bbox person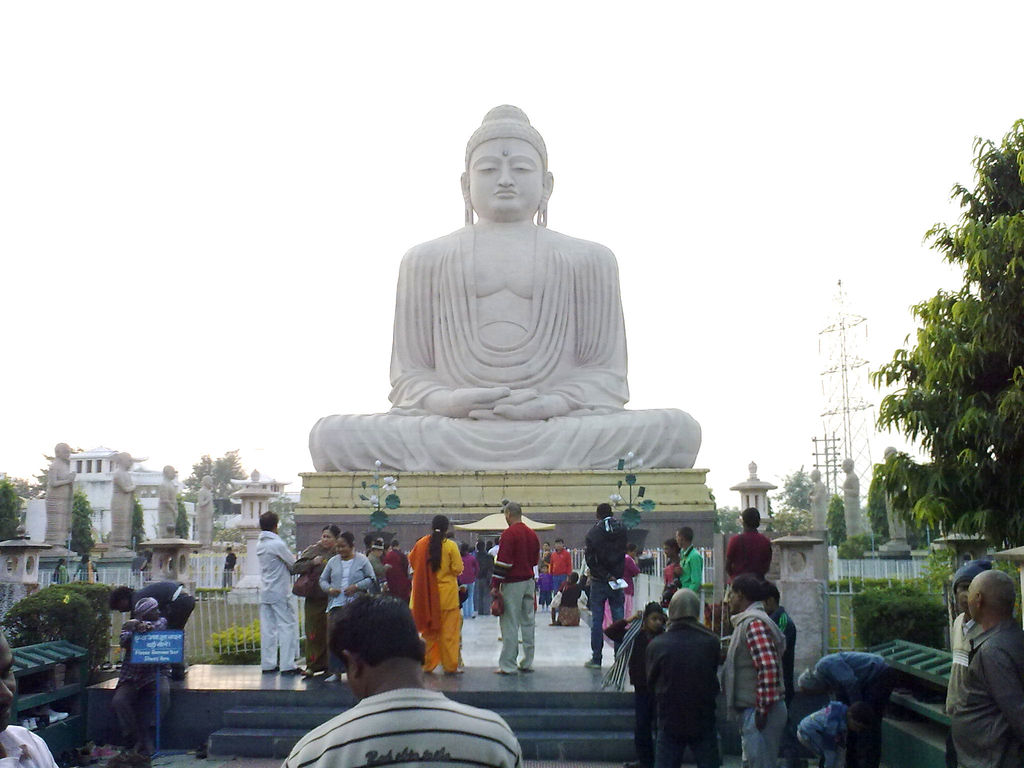
locate(725, 575, 788, 767)
